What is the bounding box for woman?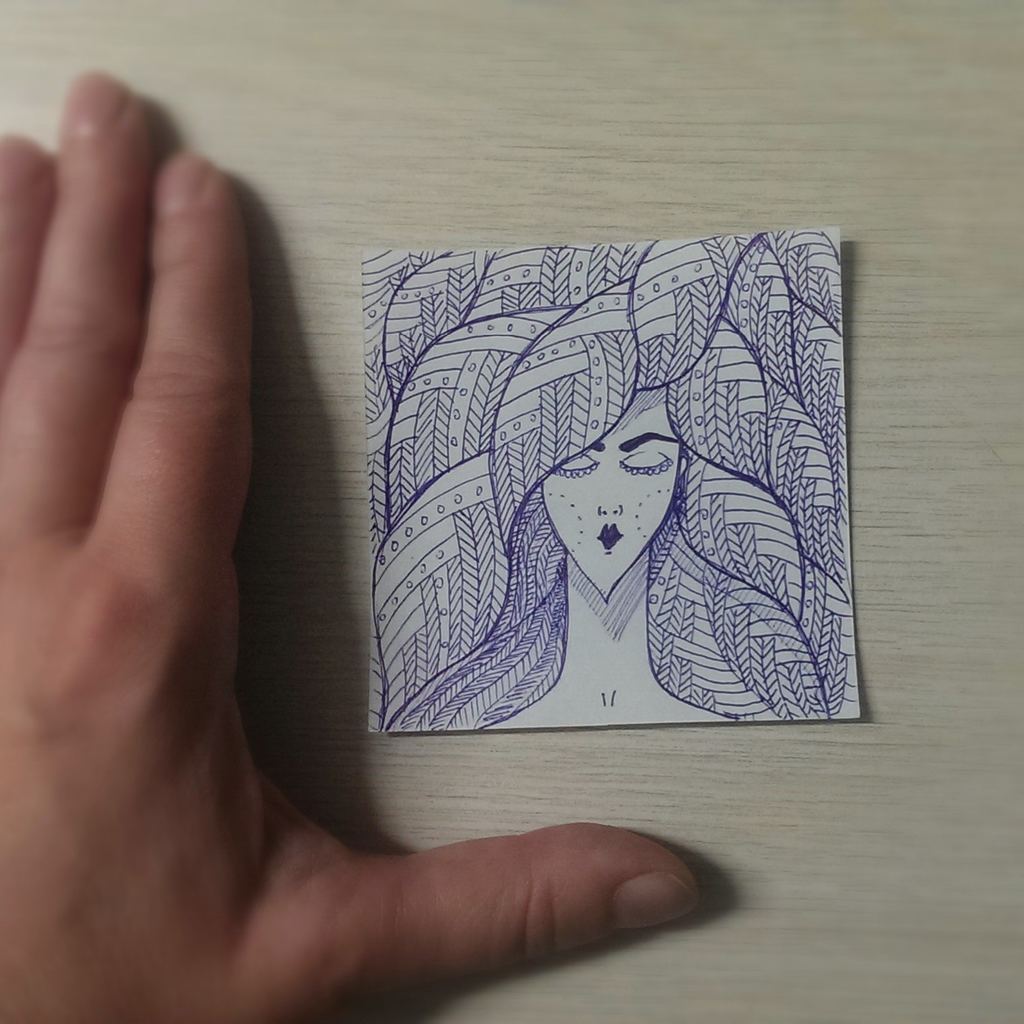
detection(366, 237, 859, 731).
